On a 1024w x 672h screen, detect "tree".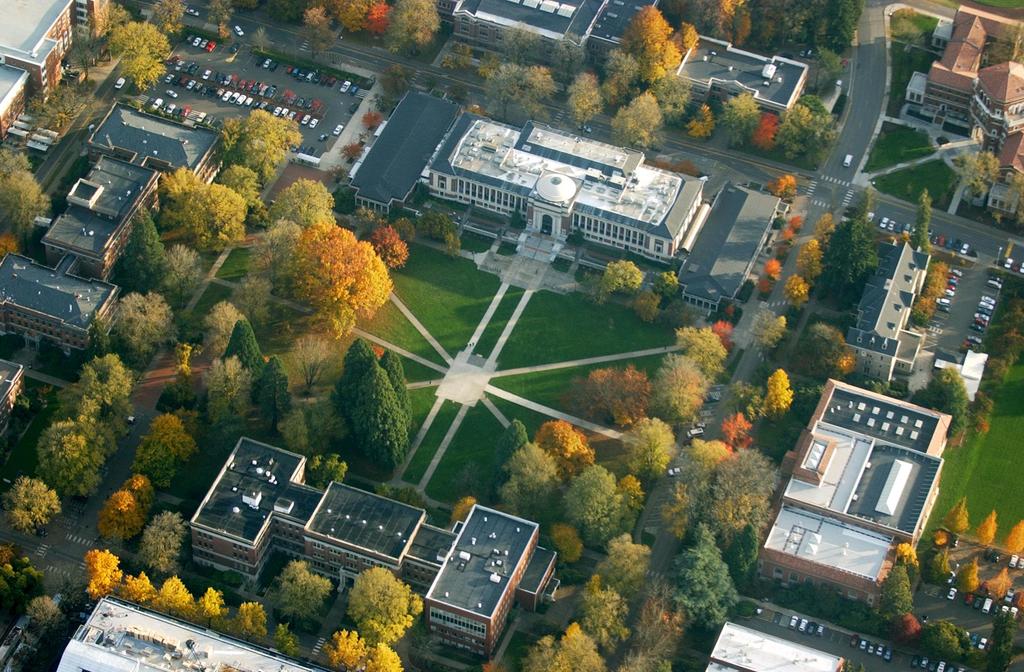
[85,0,132,61].
